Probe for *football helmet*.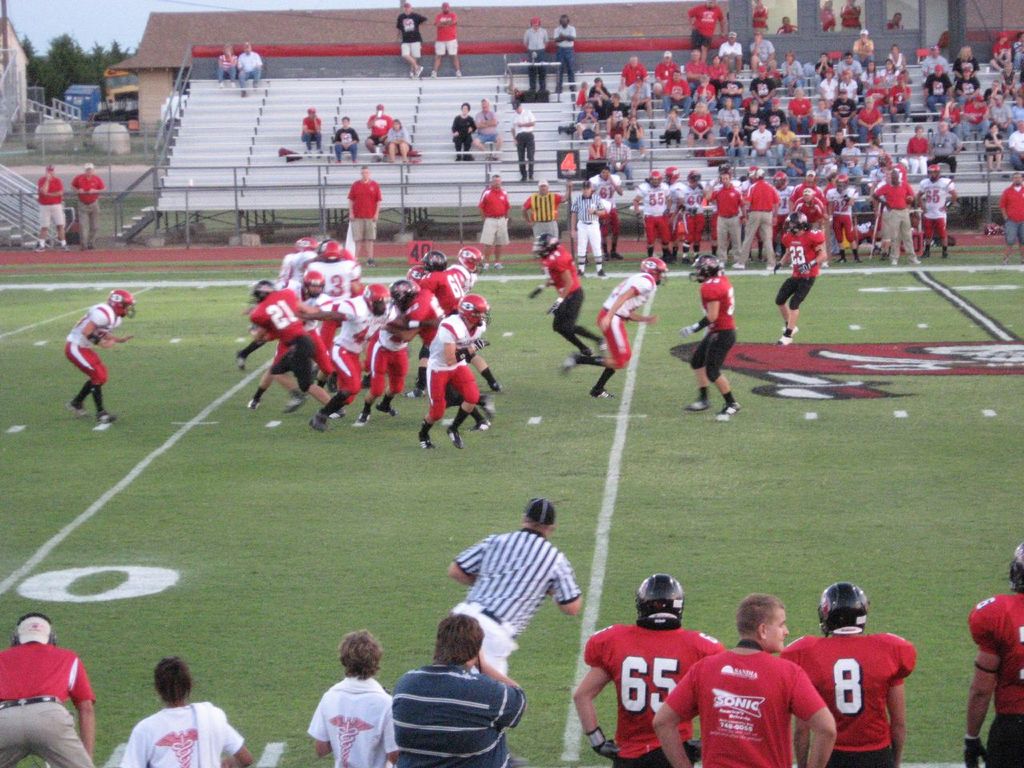
Probe result: x1=455, y1=291, x2=493, y2=325.
